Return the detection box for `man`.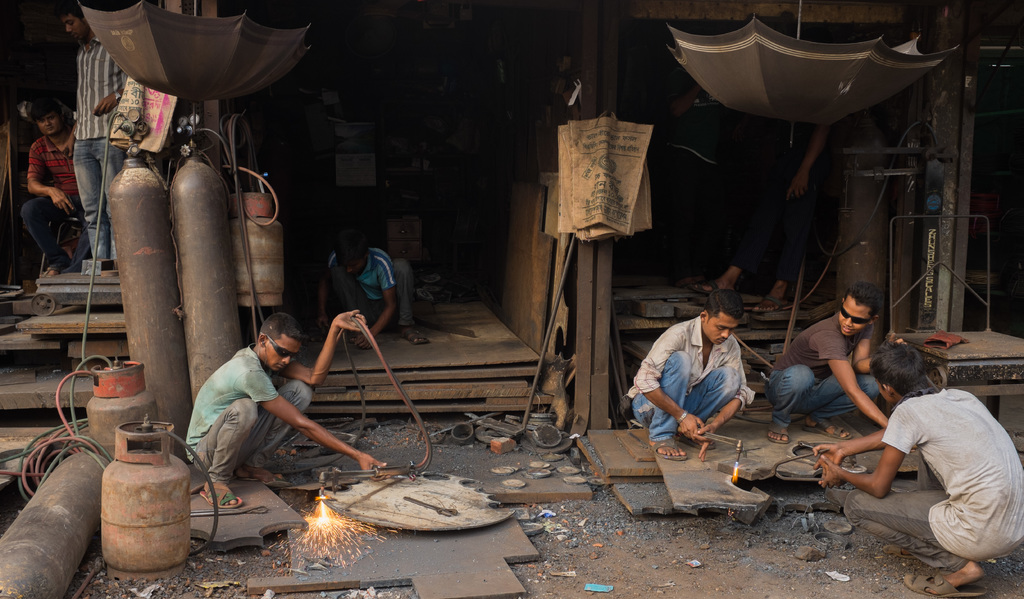
(318, 234, 432, 348).
